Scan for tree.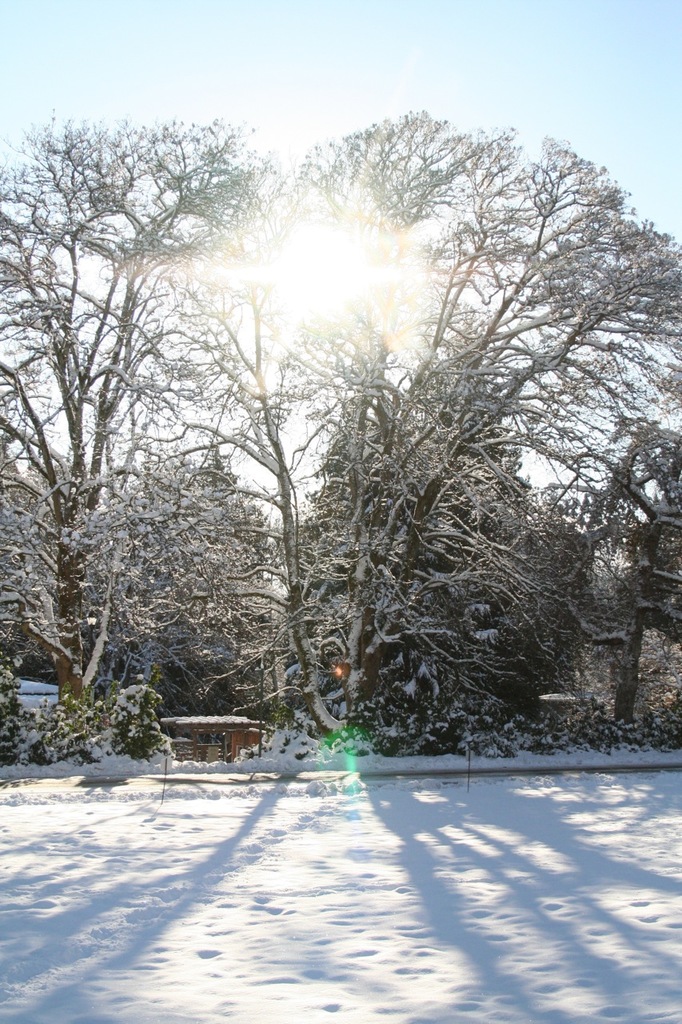
Scan result: <region>0, 113, 281, 725</region>.
